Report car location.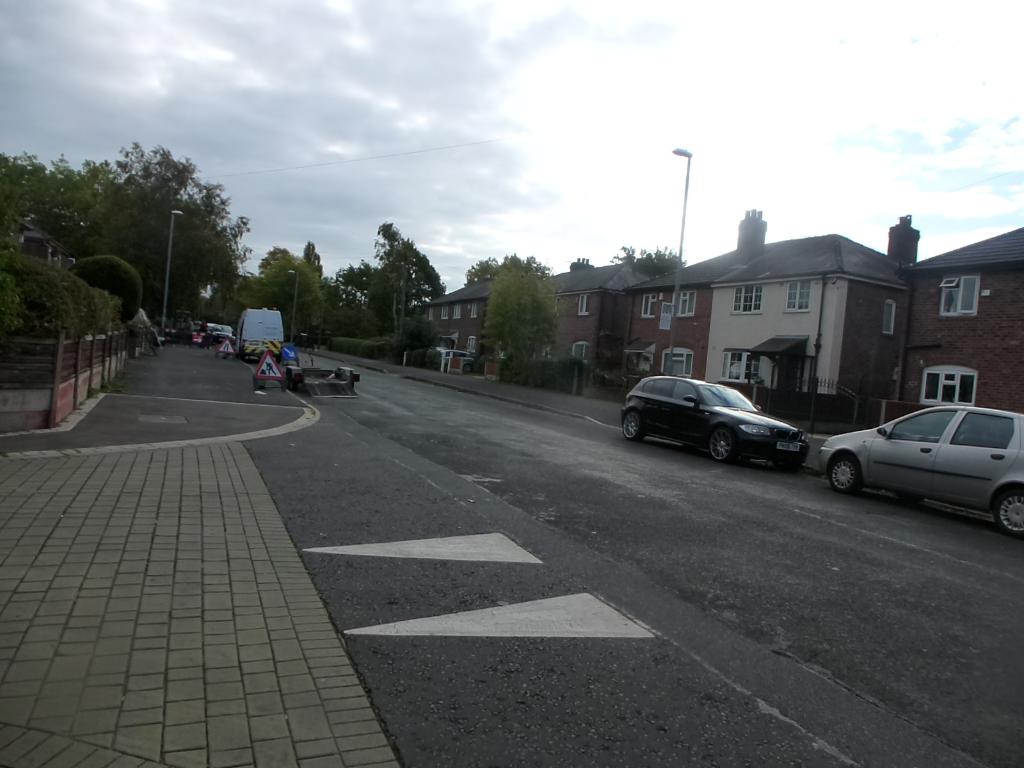
Report: (x1=207, y1=325, x2=236, y2=345).
